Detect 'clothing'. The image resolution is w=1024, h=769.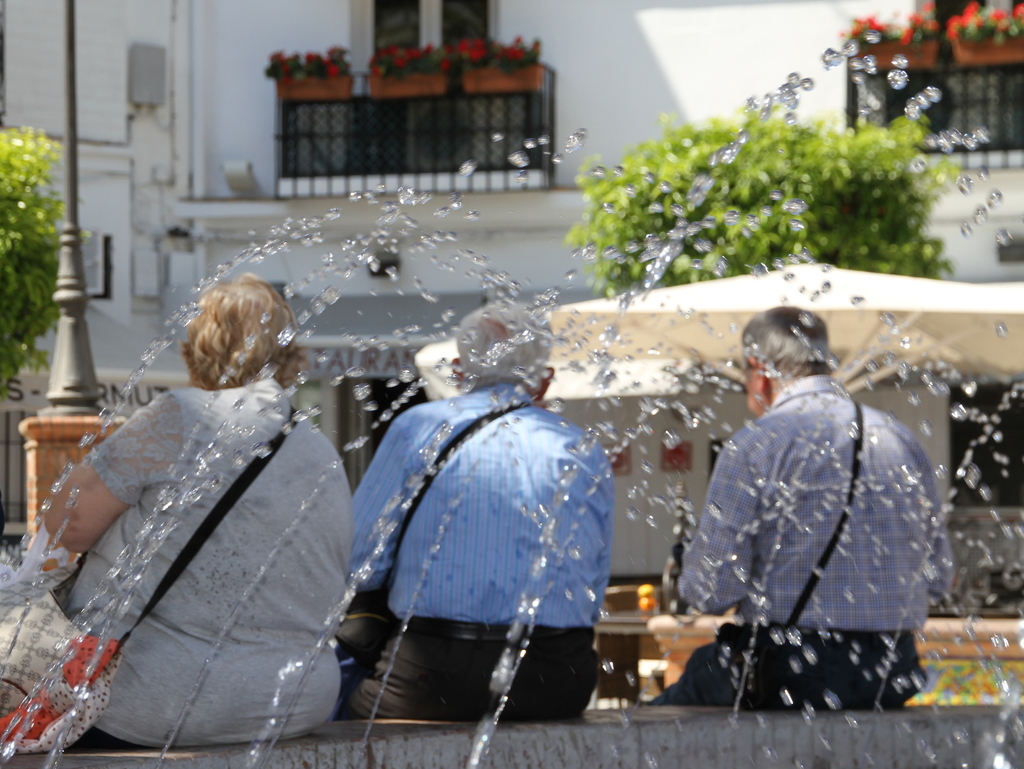
329,371,615,731.
